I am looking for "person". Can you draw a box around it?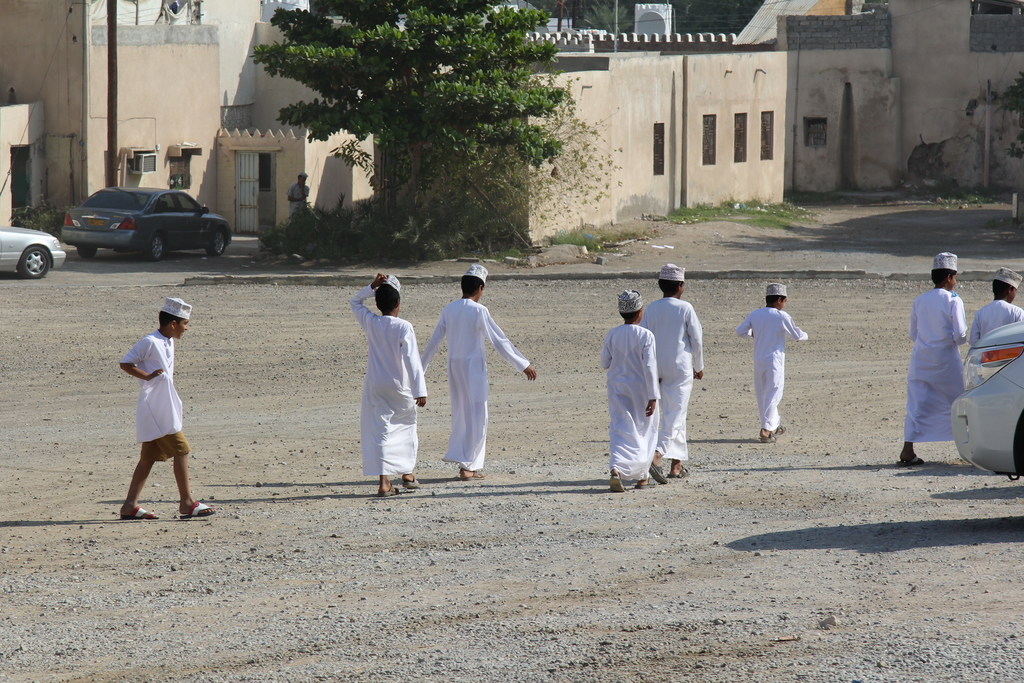
Sure, the bounding box is pyautogui.locateOnScreen(641, 260, 706, 482).
